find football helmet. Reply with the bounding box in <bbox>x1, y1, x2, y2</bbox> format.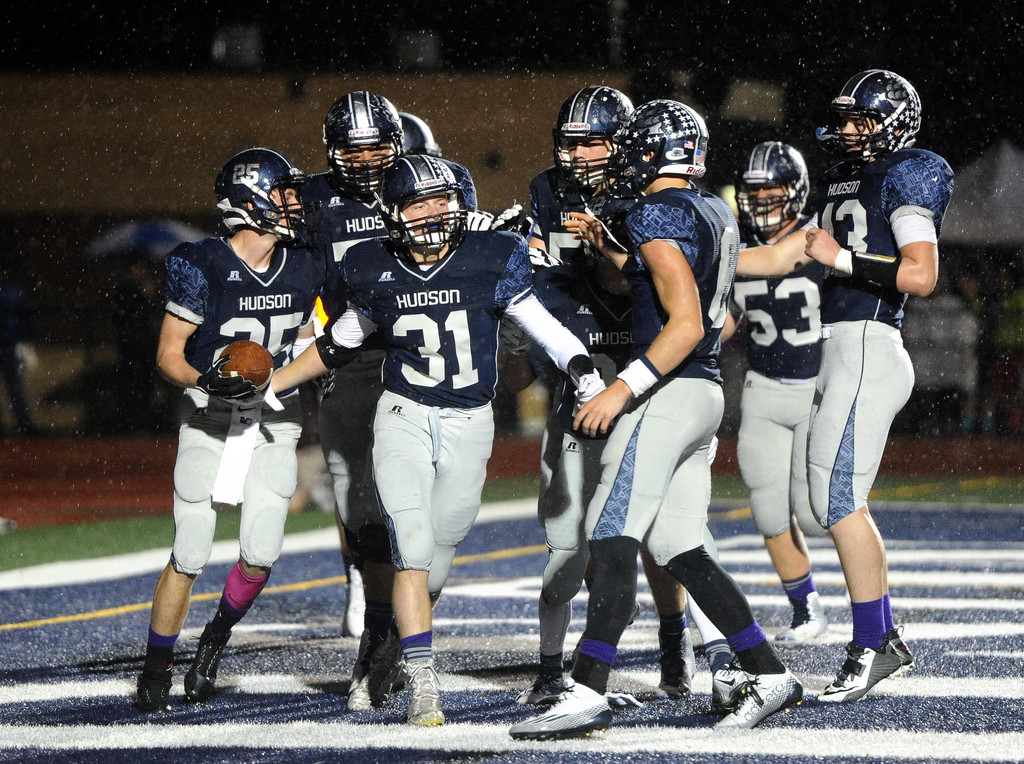
<bbox>391, 111, 435, 161</bbox>.
